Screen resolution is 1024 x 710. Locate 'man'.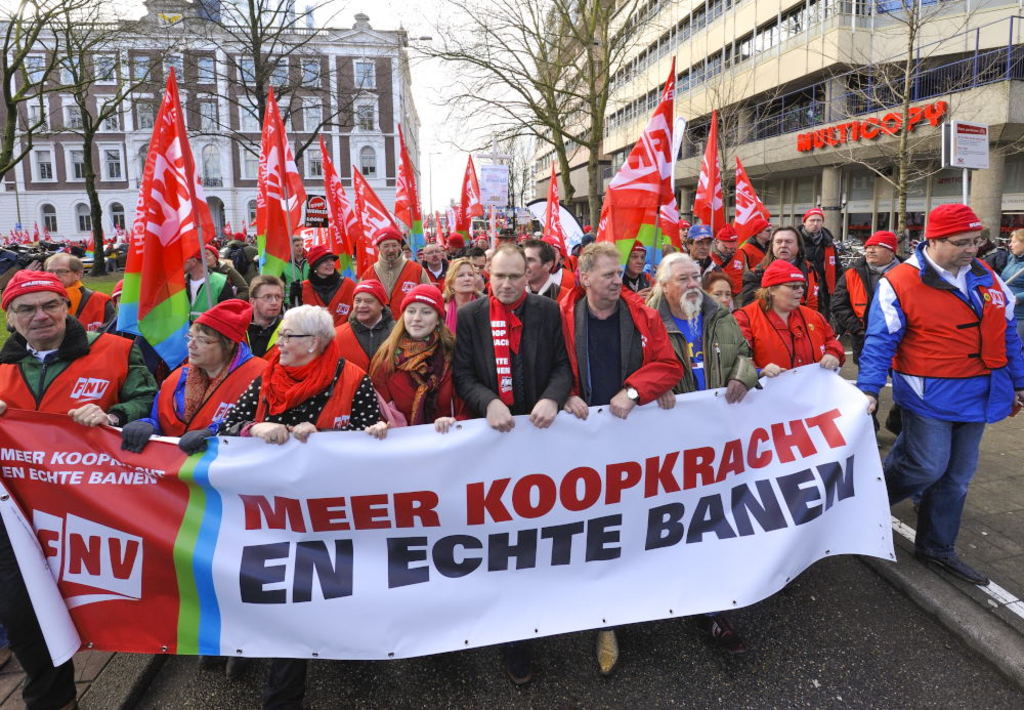
{"x1": 452, "y1": 241, "x2": 574, "y2": 433}.
